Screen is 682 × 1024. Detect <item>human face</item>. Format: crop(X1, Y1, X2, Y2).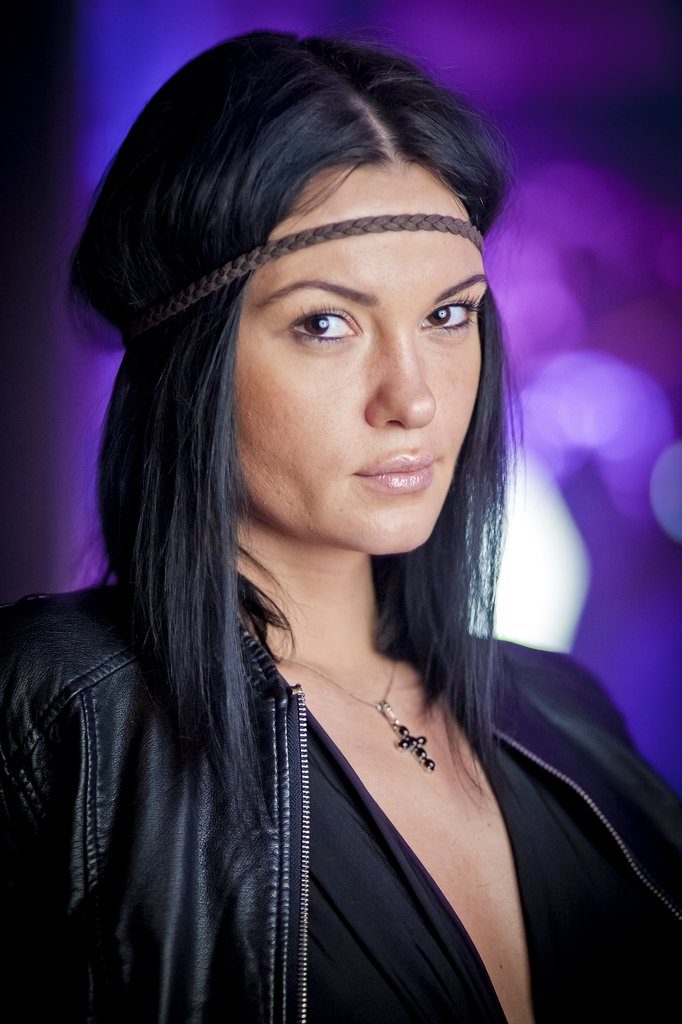
crop(232, 168, 527, 547).
